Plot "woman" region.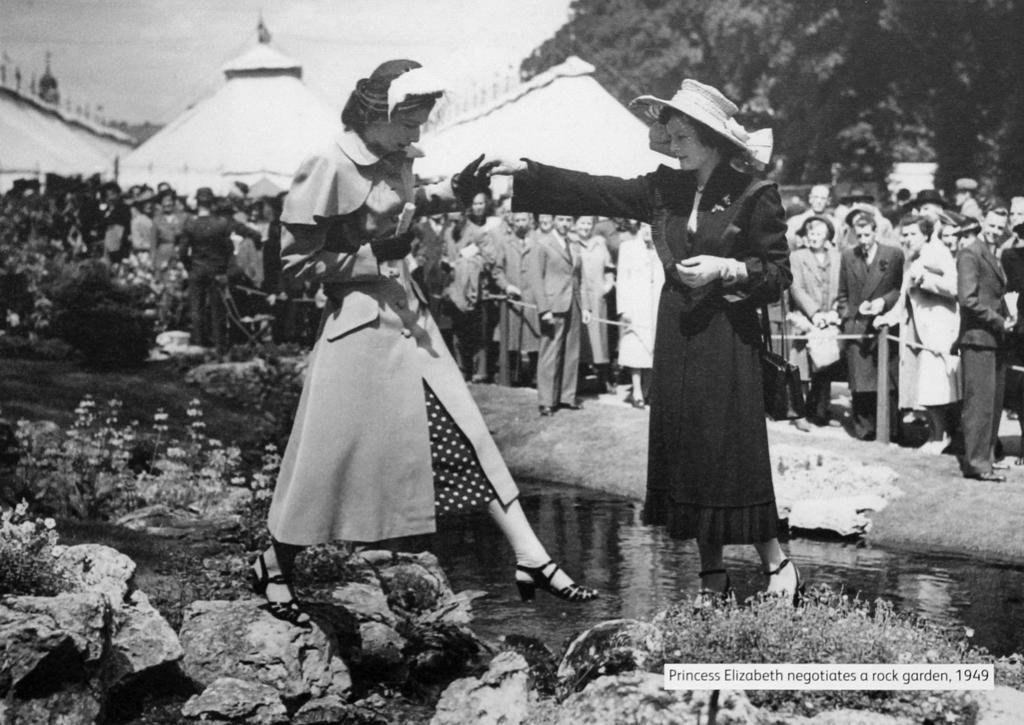
Plotted at detection(486, 211, 537, 382).
